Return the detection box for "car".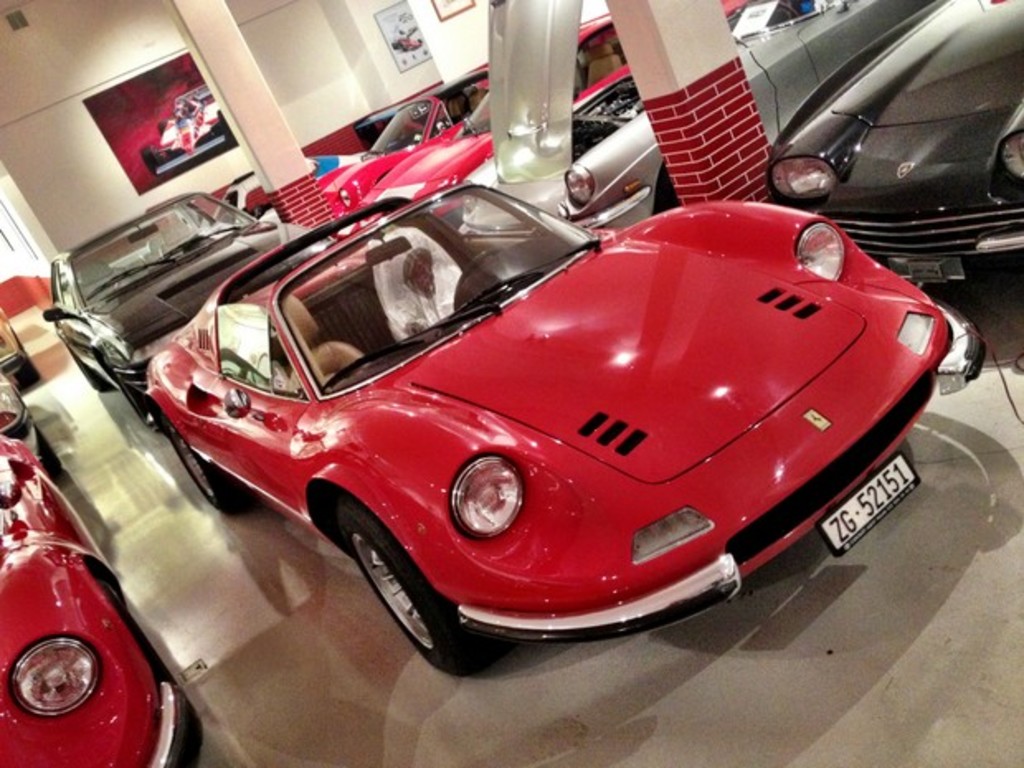
(x1=765, y1=0, x2=1022, y2=286).
